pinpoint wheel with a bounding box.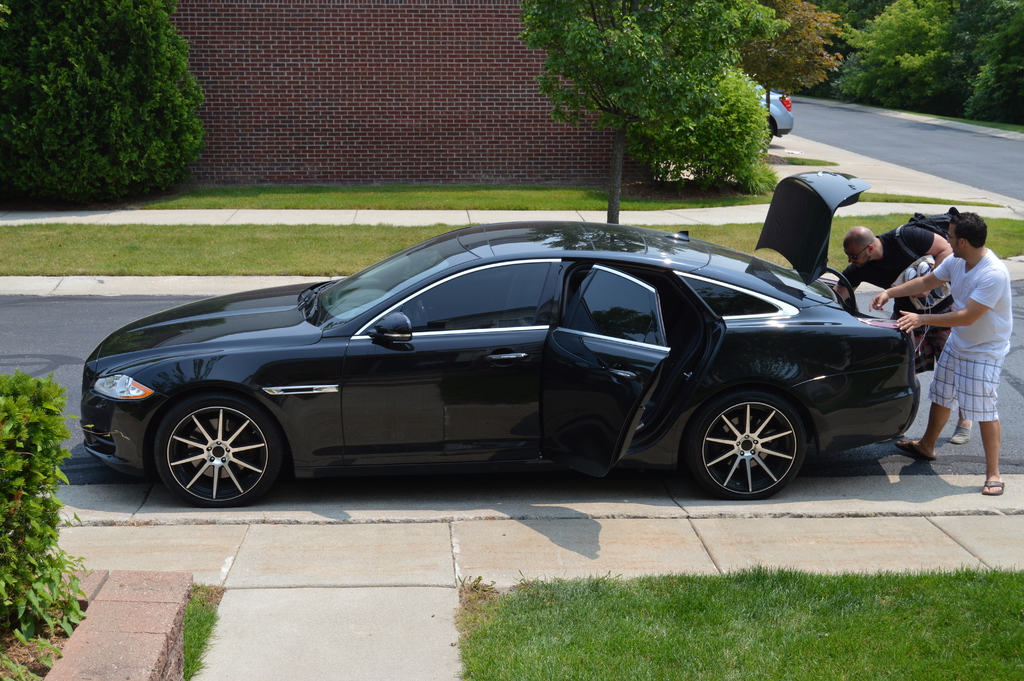
<bbox>684, 393, 809, 499</bbox>.
